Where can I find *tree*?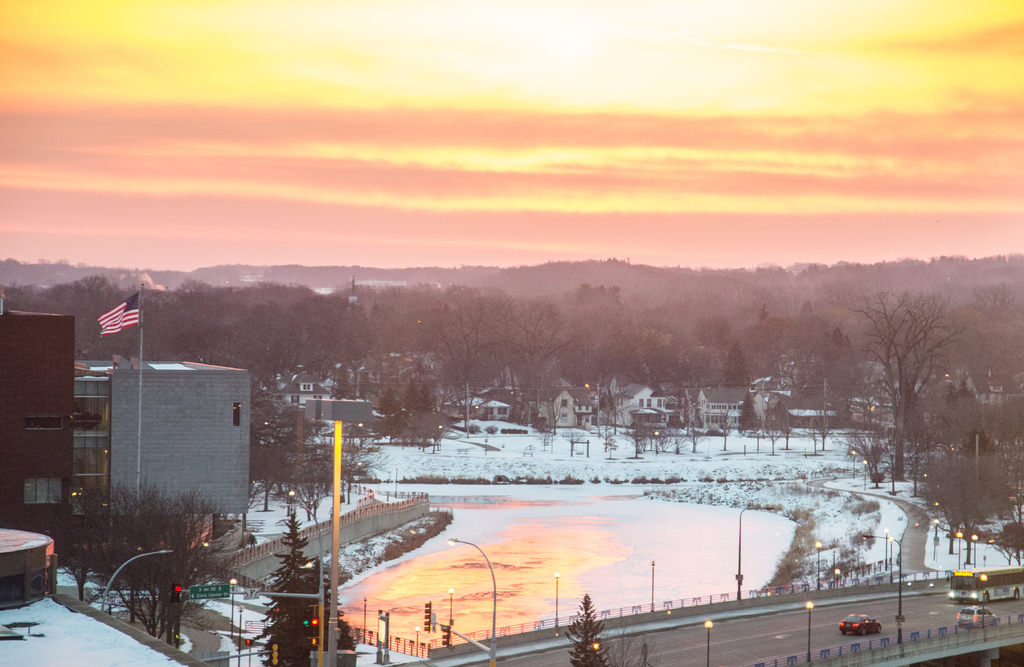
You can find it at pyautogui.locateOnScreen(855, 286, 966, 485).
